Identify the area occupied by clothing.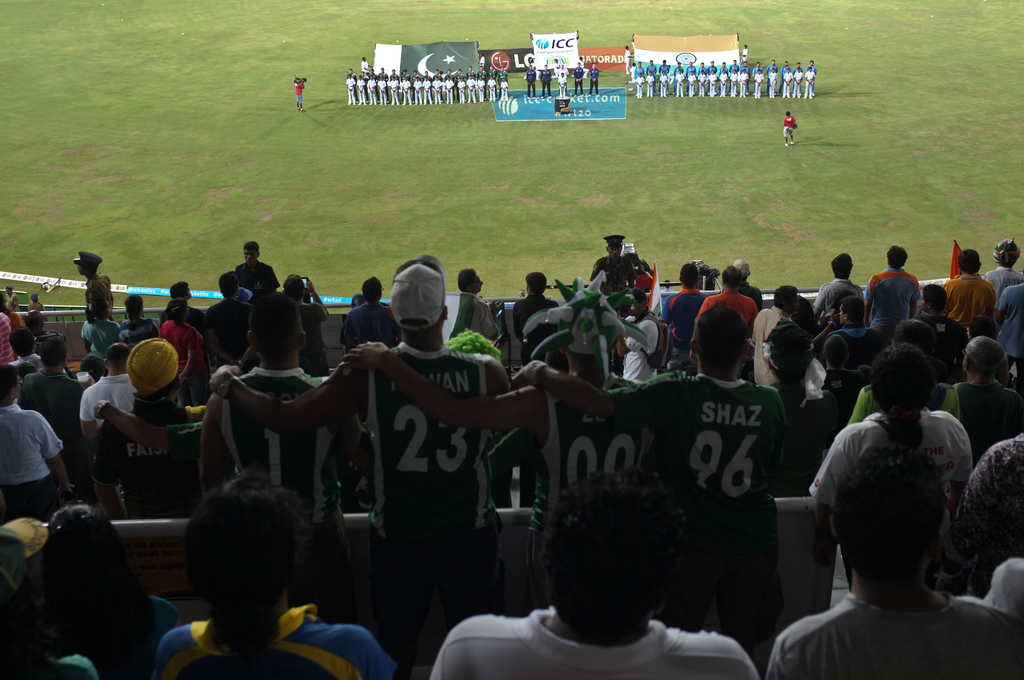
Area: pyautogui.locateOnScreen(419, 604, 758, 679).
